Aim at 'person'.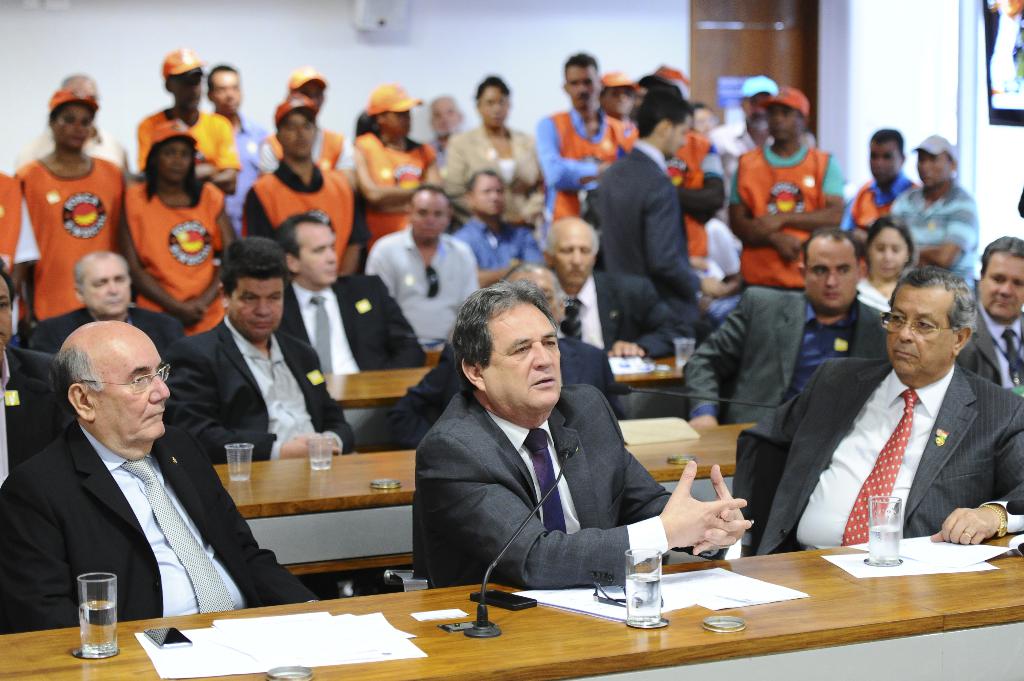
Aimed at {"left": 0, "top": 291, "right": 264, "bottom": 651}.
